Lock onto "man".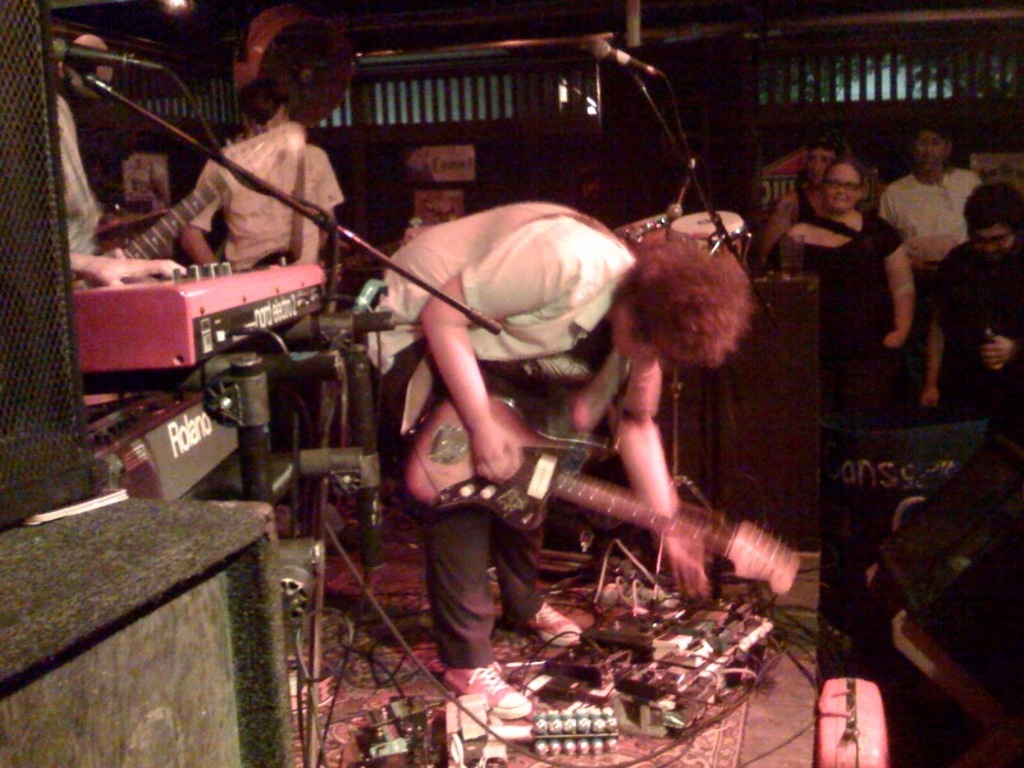
Locked: {"left": 881, "top": 125, "right": 993, "bottom": 294}.
